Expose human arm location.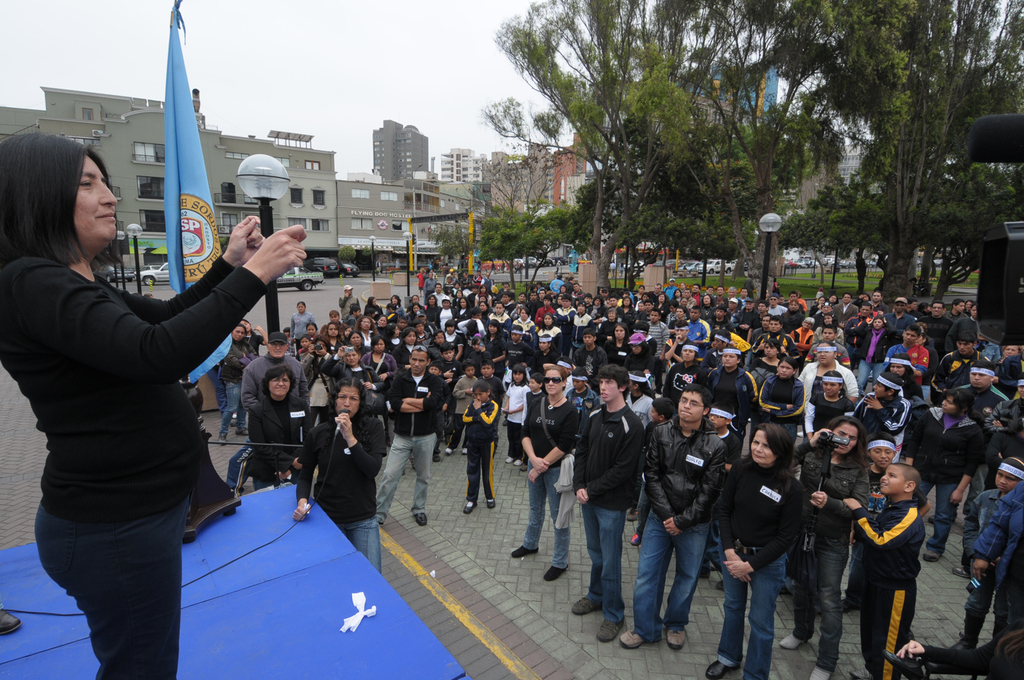
Exposed at (288, 423, 324, 522).
